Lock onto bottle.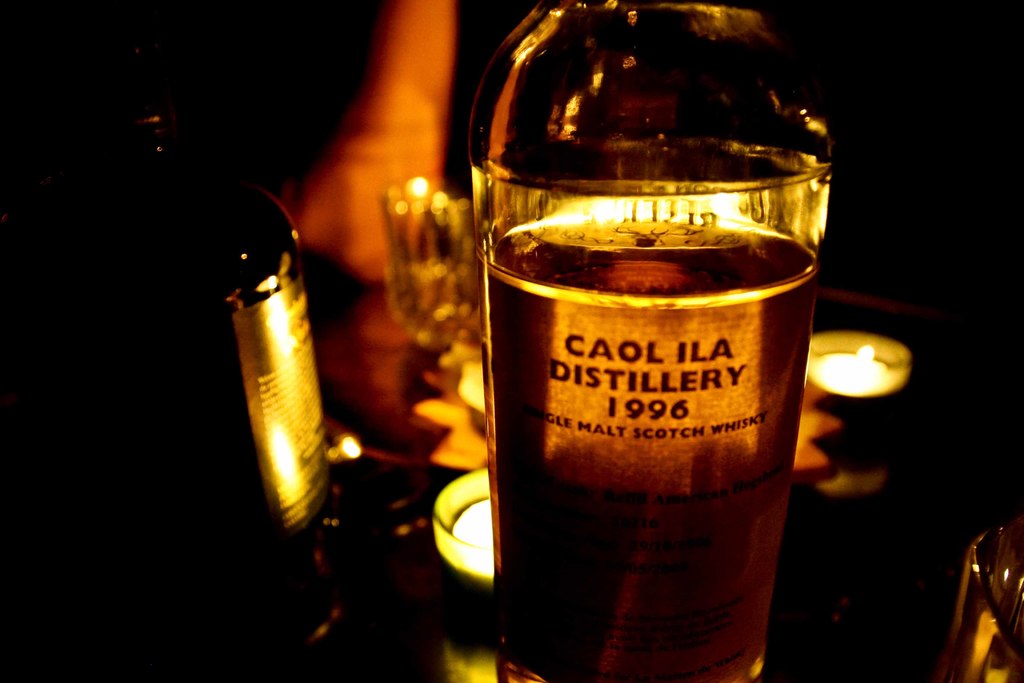
Locked: 483:0:826:682.
